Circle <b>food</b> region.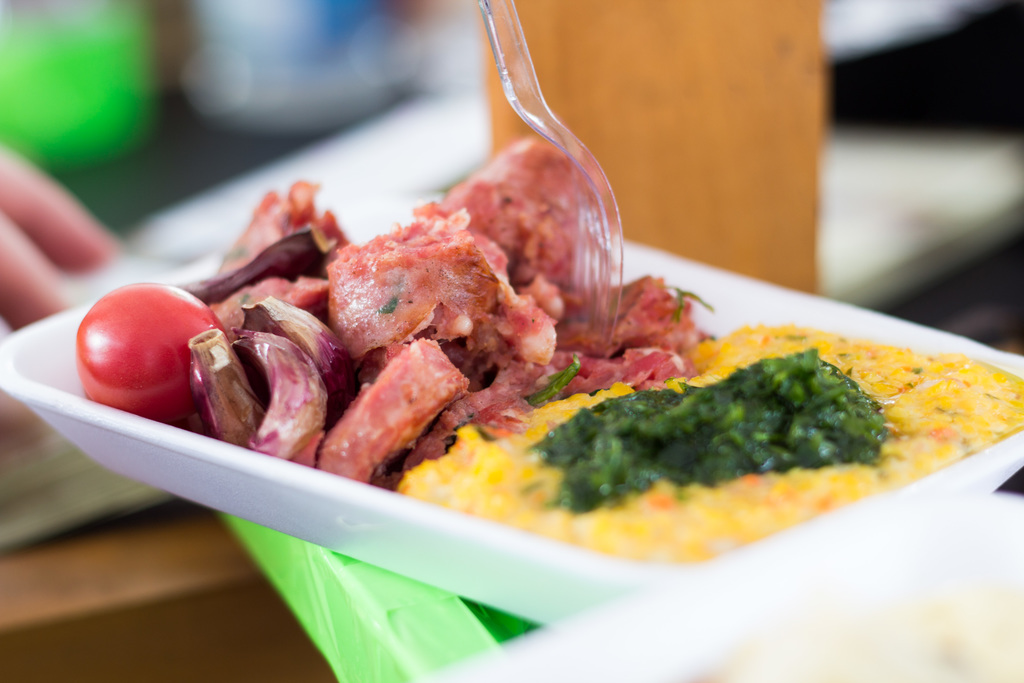
Region: 72,138,1022,563.
